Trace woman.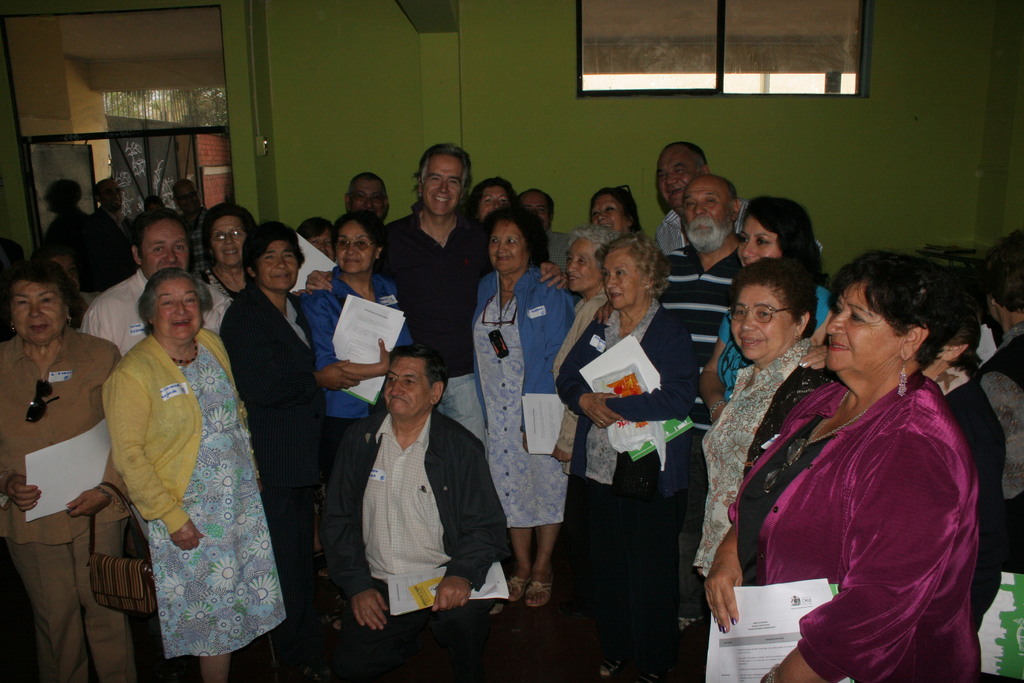
Traced to (x1=94, y1=262, x2=289, y2=680).
